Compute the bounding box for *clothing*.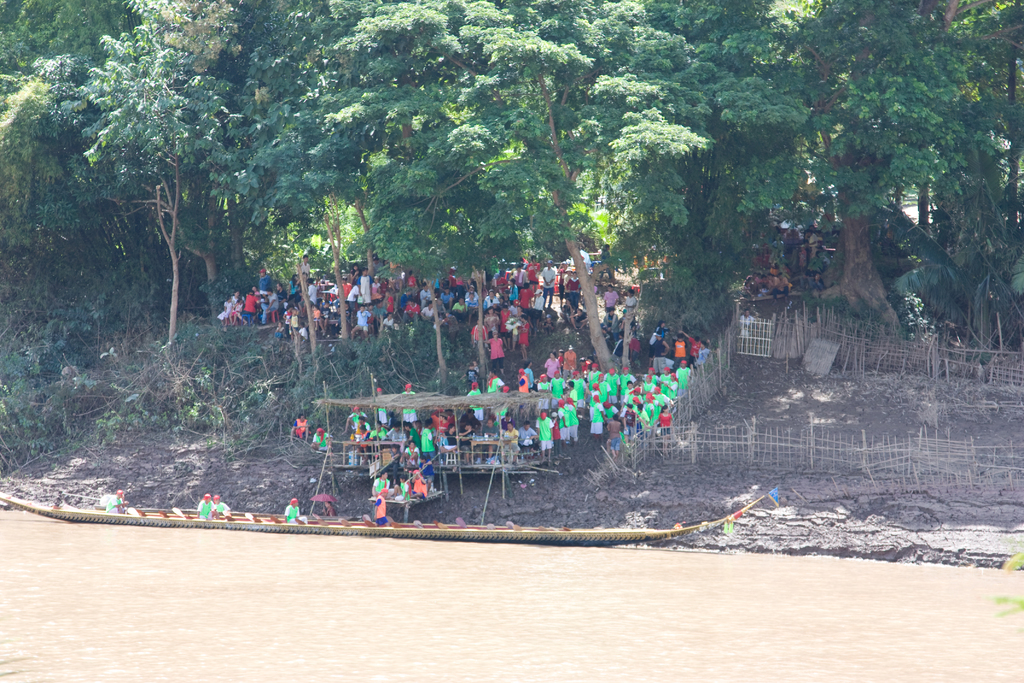
x1=373 y1=476 x2=387 y2=500.
